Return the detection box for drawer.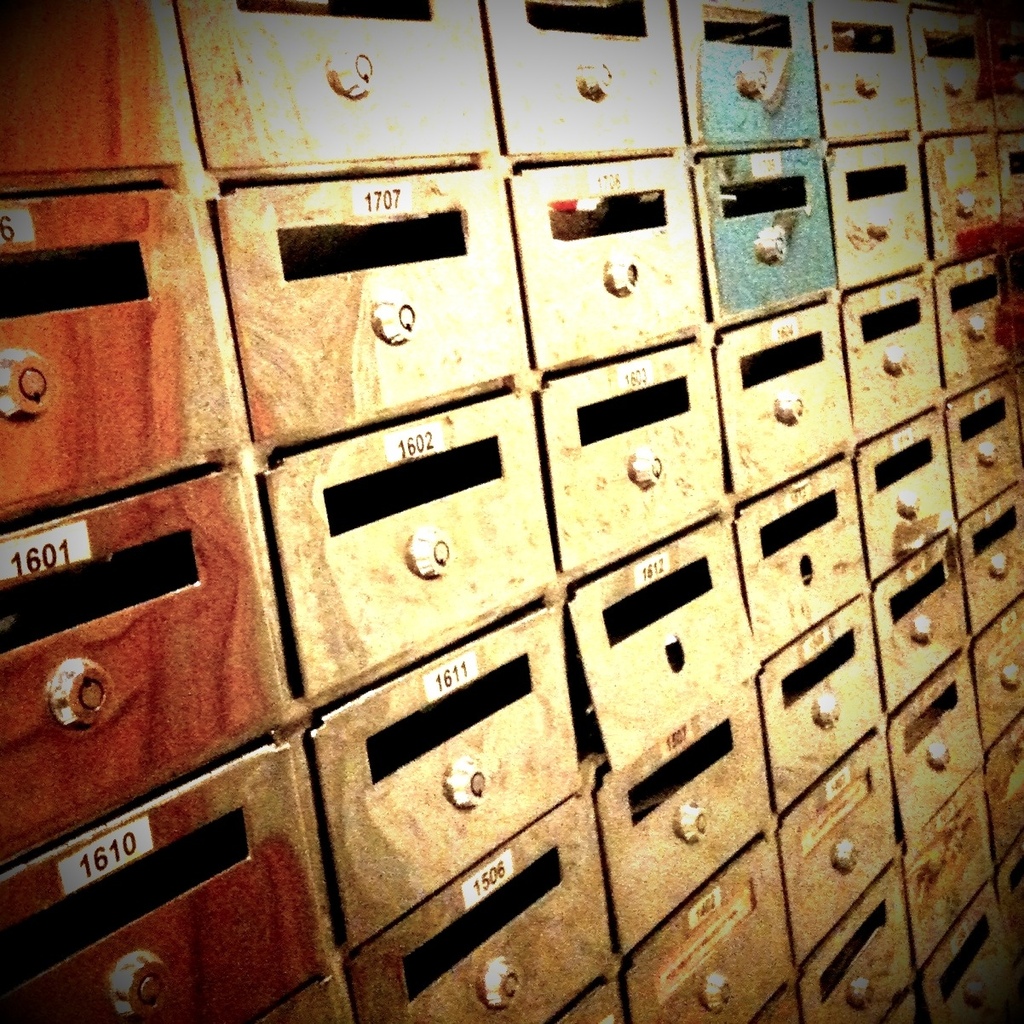
detection(920, 884, 1023, 1023).
